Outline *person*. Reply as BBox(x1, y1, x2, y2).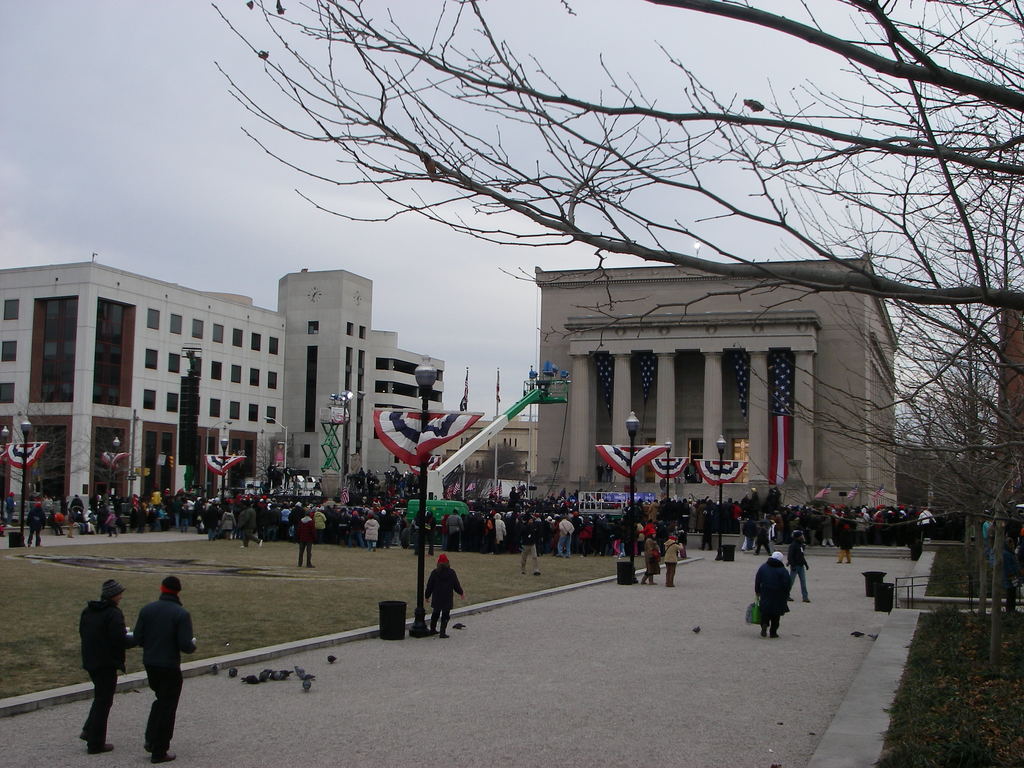
BBox(422, 552, 465, 636).
